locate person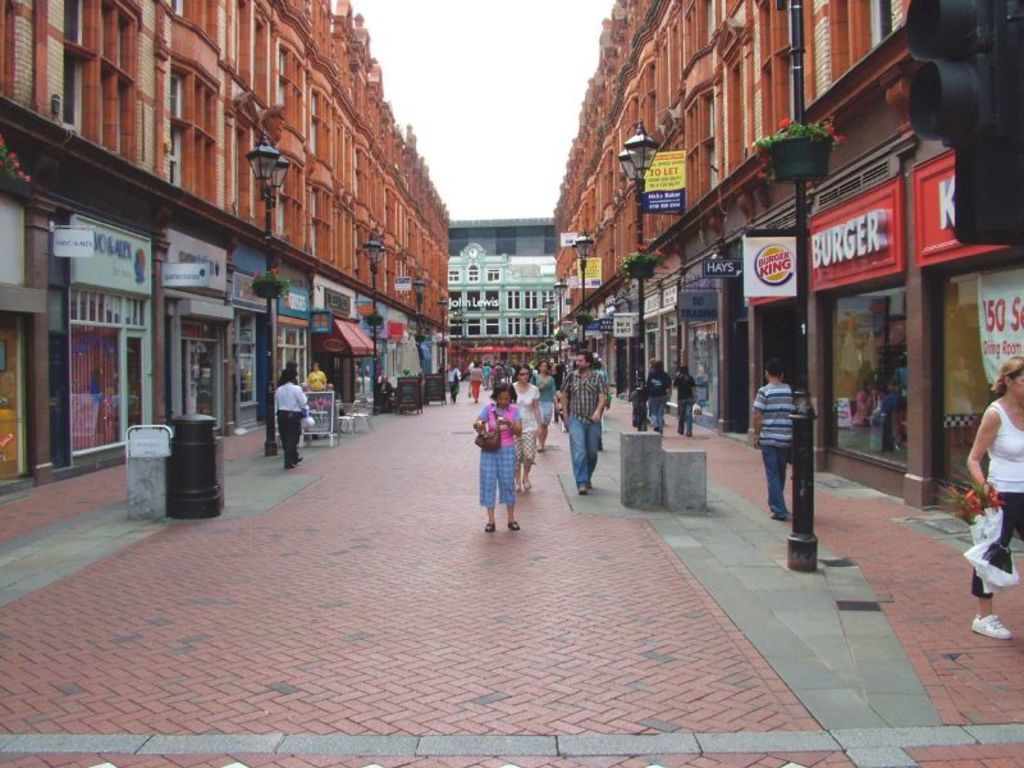
bbox=[468, 365, 483, 392]
